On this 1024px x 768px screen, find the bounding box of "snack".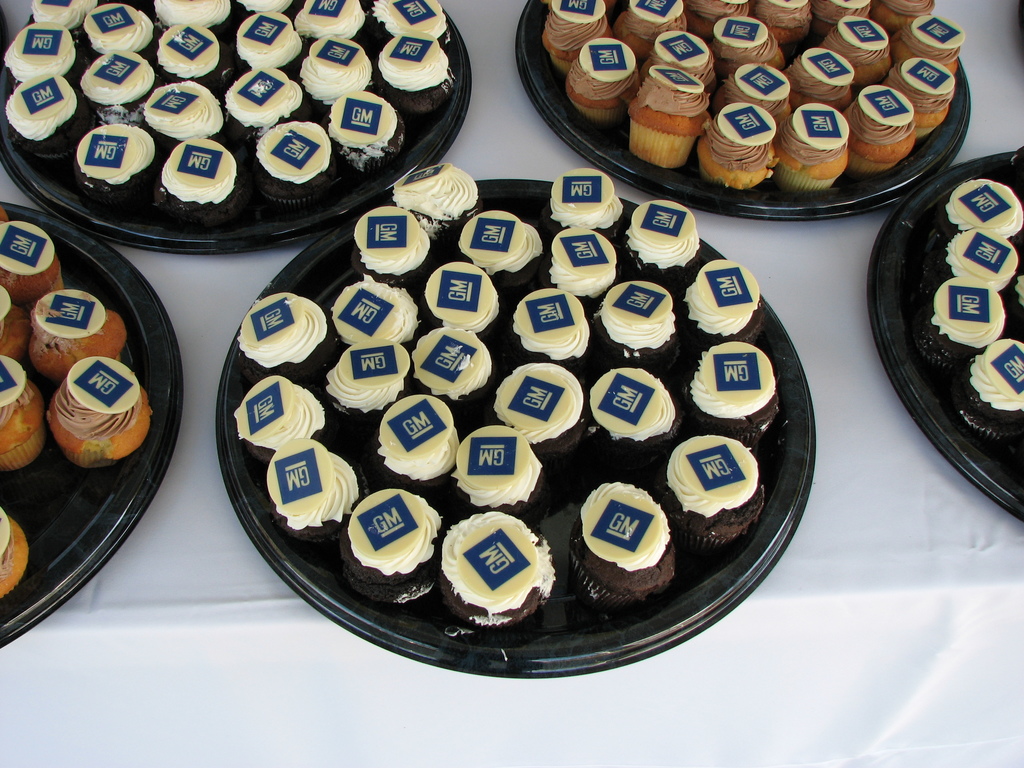
Bounding box: {"left": 578, "top": 479, "right": 678, "bottom": 569}.
